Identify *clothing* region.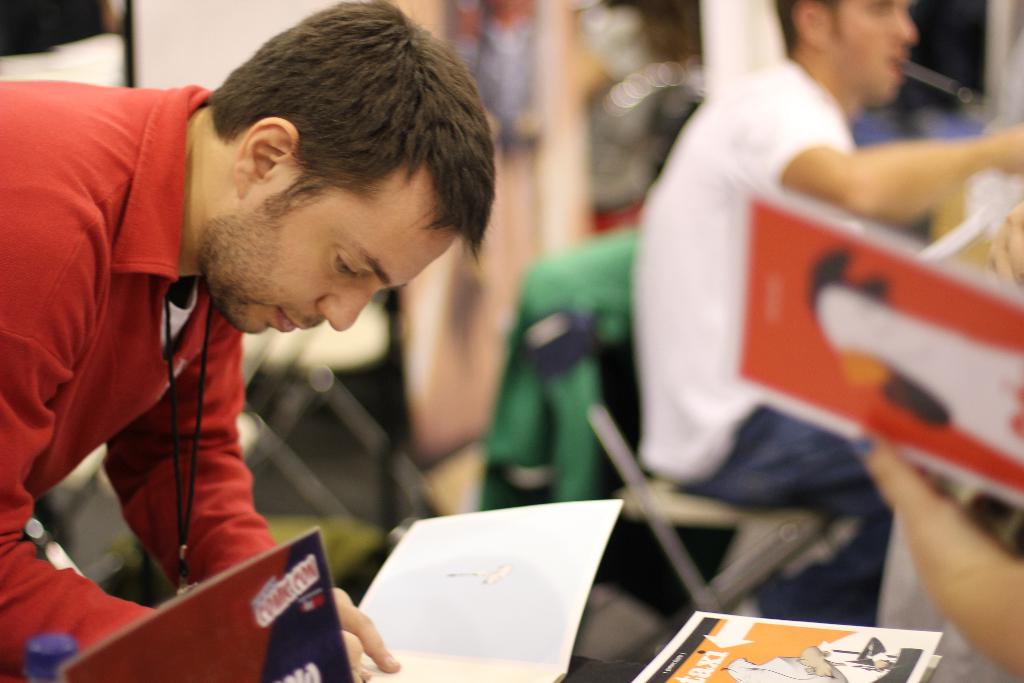
Region: region(0, 78, 277, 682).
